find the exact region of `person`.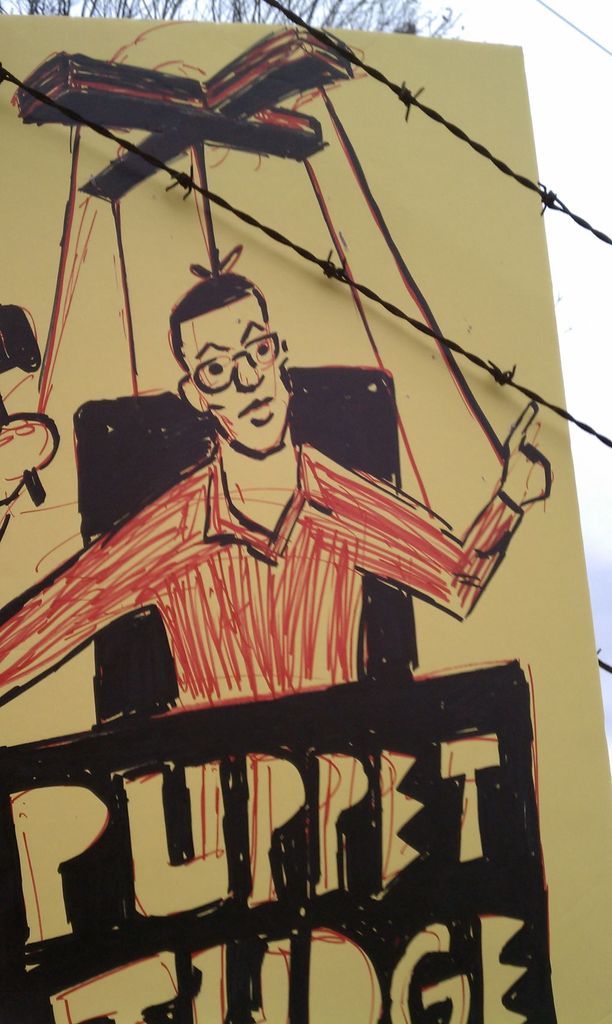
Exact region: <region>0, 273, 549, 706</region>.
